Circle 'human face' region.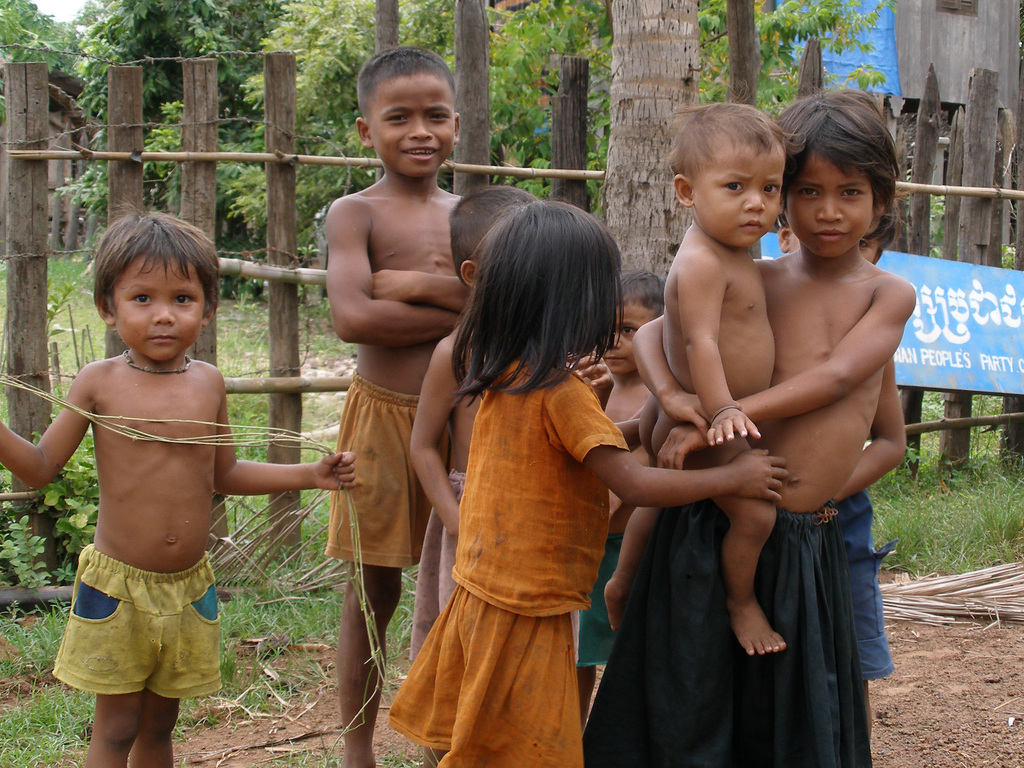
Region: box=[371, 78, 457, 176].
